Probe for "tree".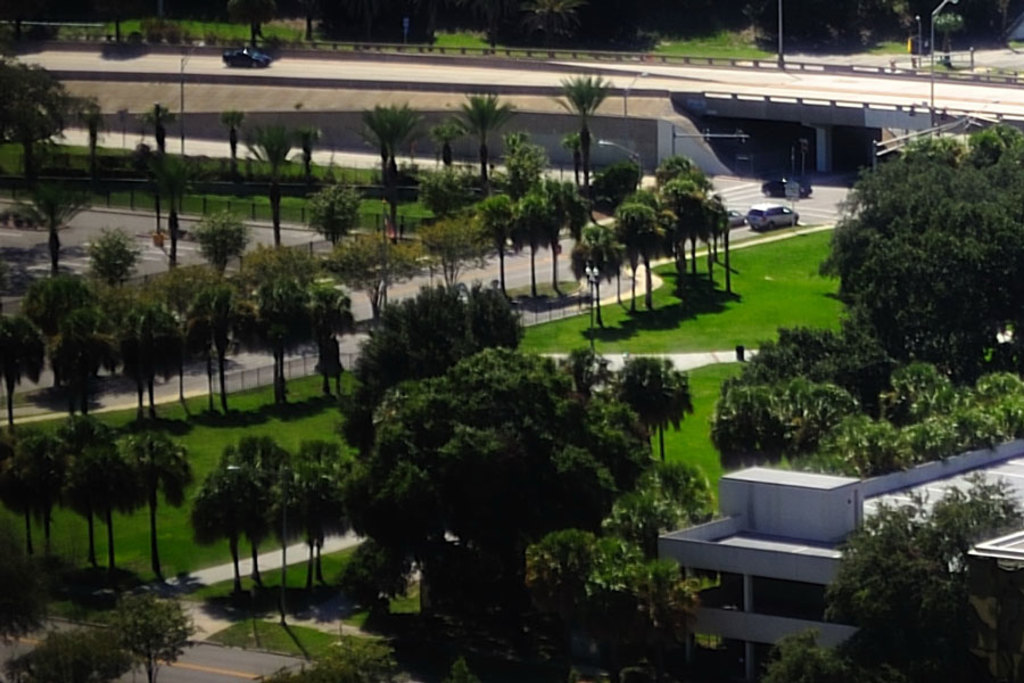
Probe result: (894, 0, 1011, 51).
